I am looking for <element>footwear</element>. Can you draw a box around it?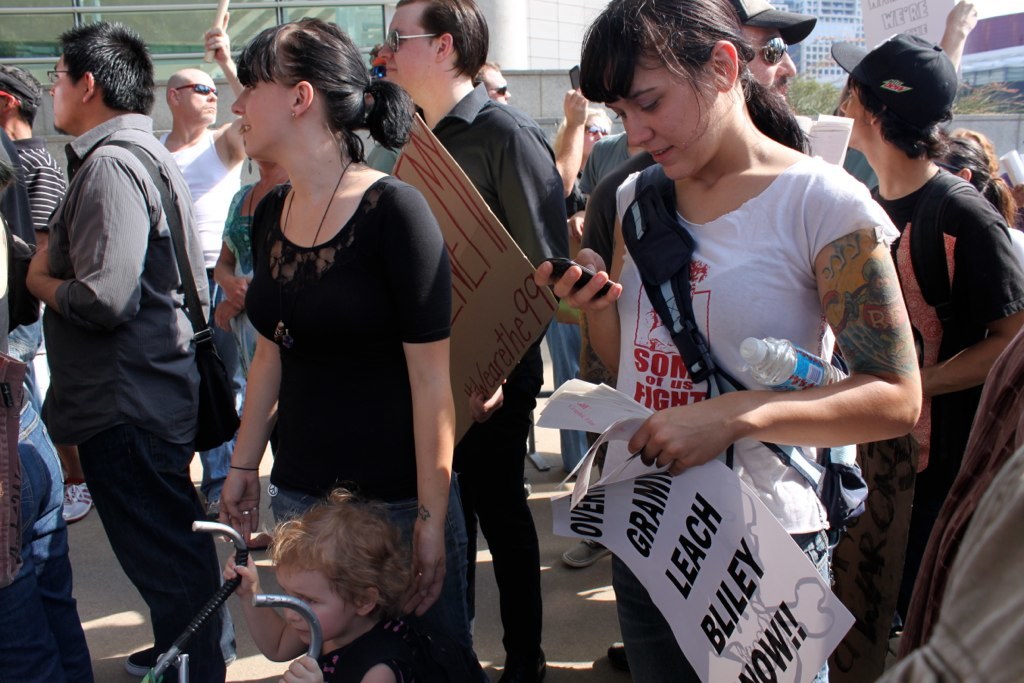
Sure, the bounding box is <region>202, 476, 237, 513</region>.
